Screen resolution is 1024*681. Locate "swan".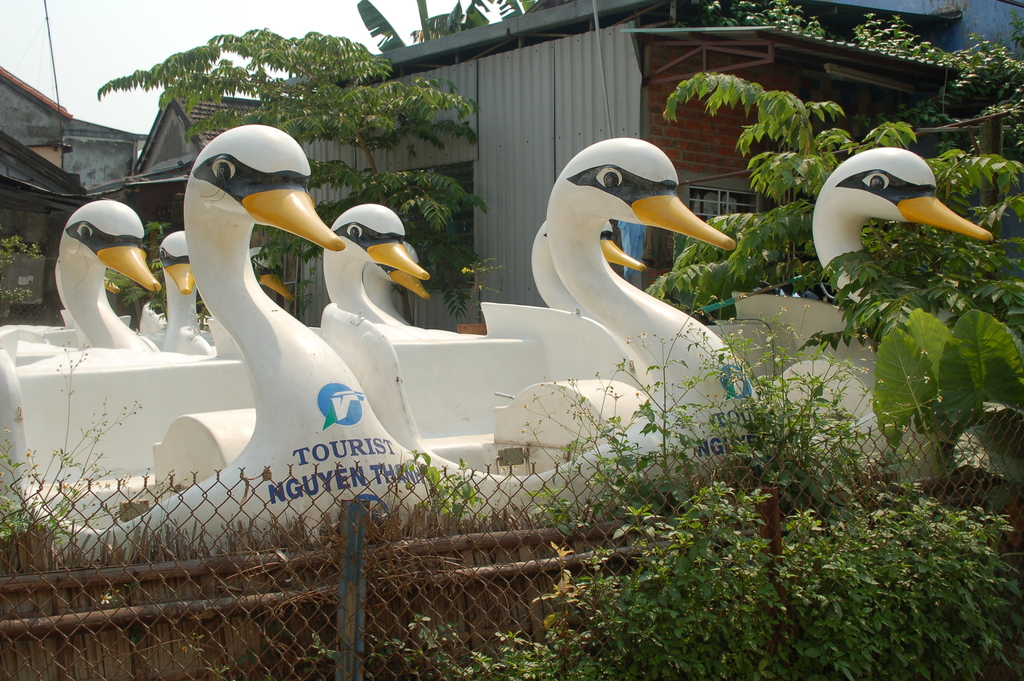
select_region(0, 119, 435, 537).
